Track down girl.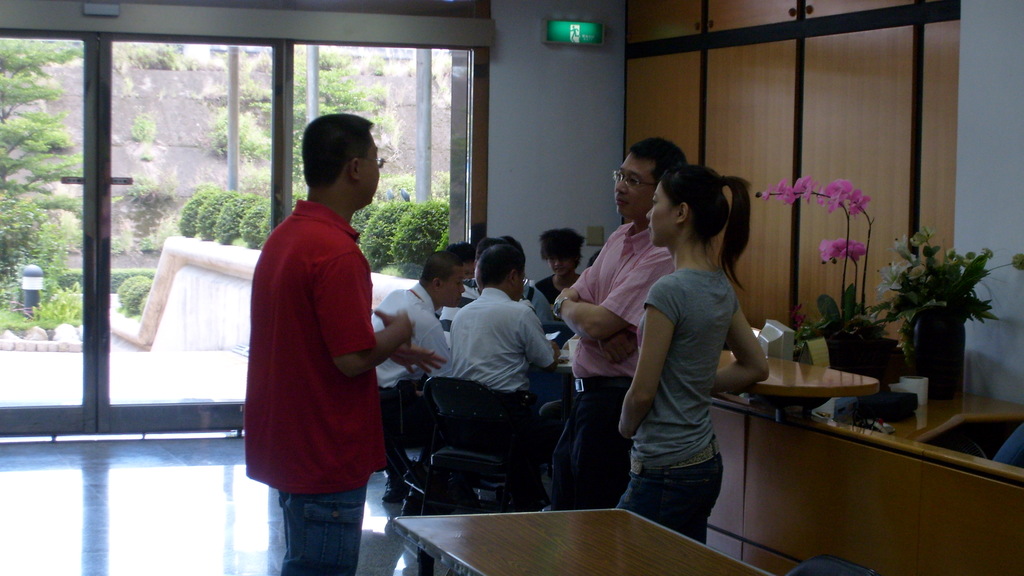
Tracked to x1=616 y1=155 x2=774 y2=545.
